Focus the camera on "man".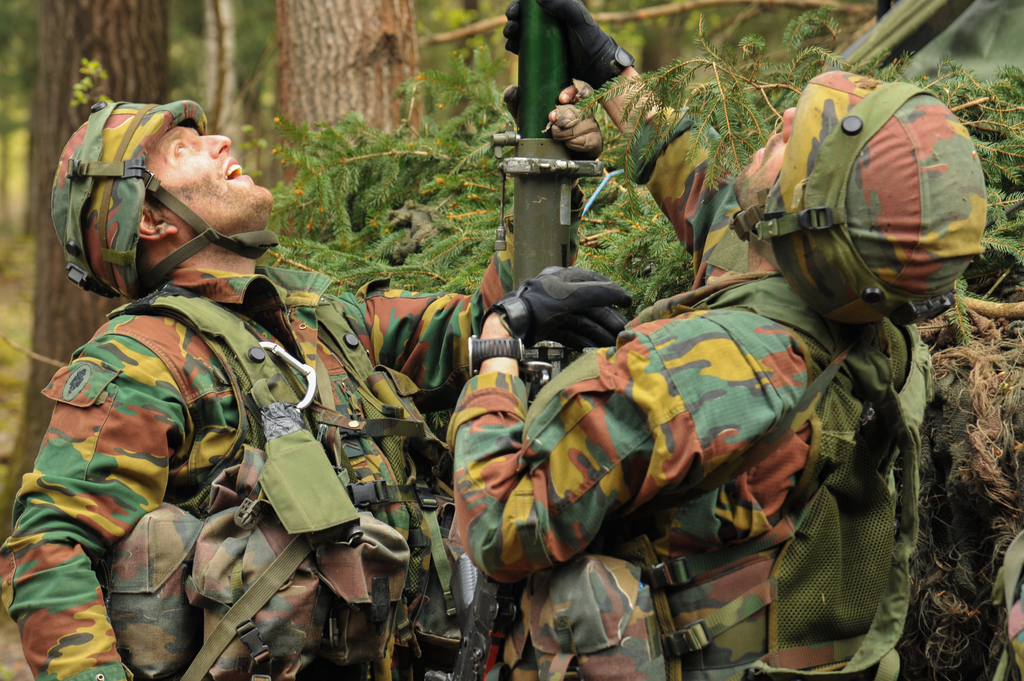
Focus region: pyautogui.locateOnScreen(444, 0, 990, 680).
